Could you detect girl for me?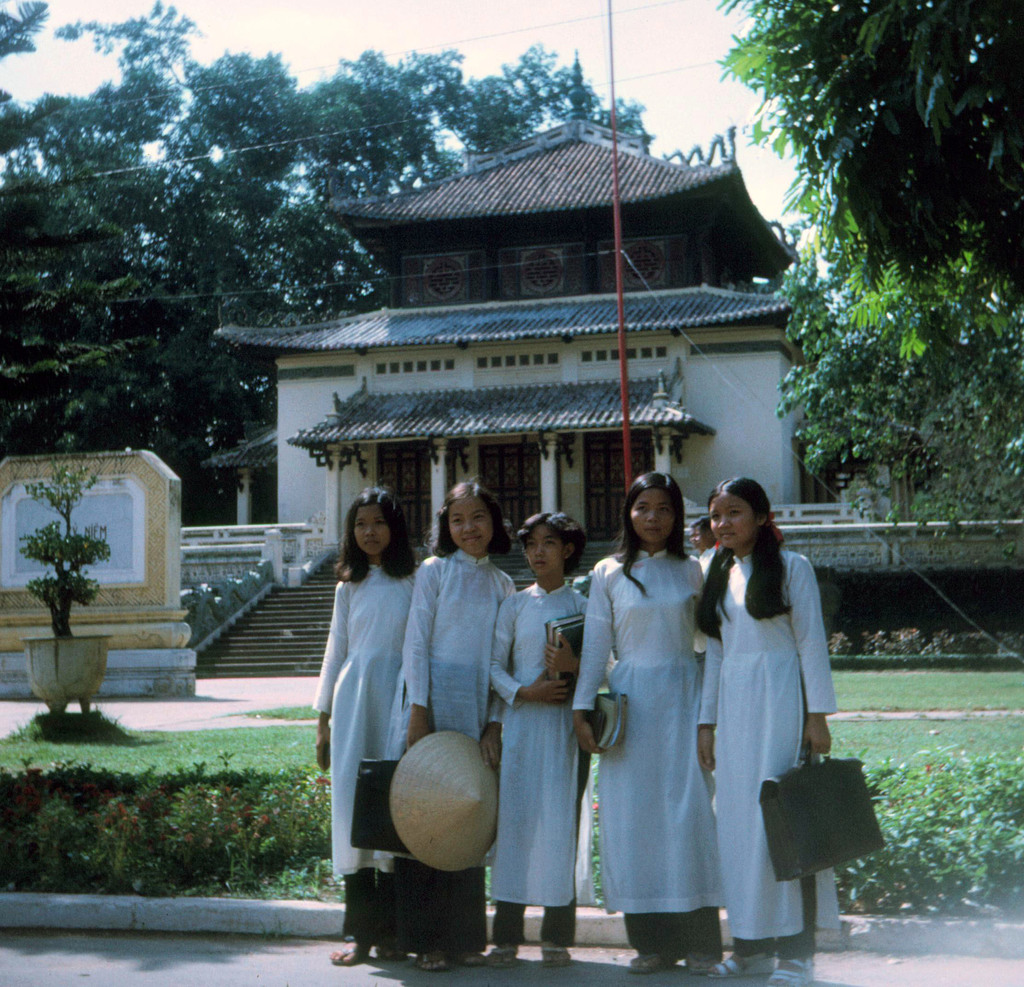
Detection result: l=390, t=475, r=524, b=968.
